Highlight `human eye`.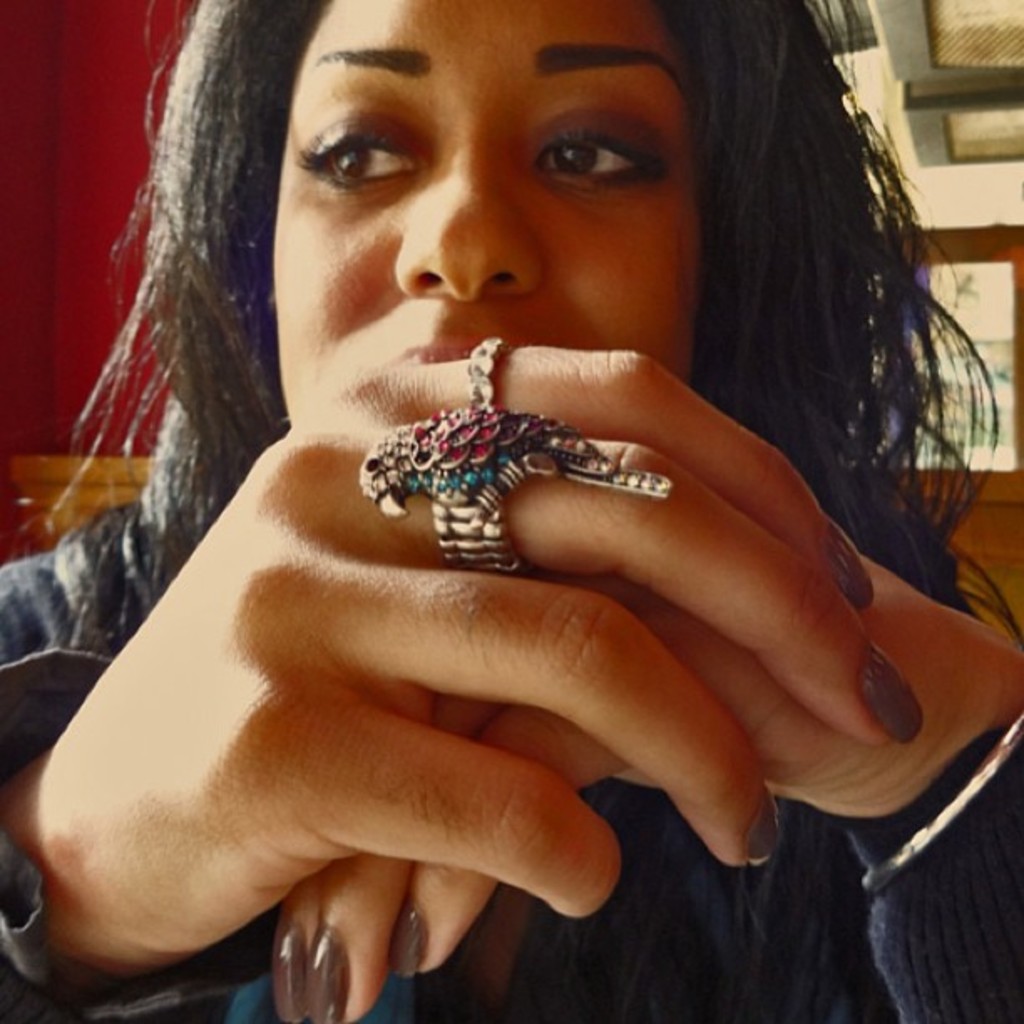
Highlighted region: detection(296, 119, 430, 199).
